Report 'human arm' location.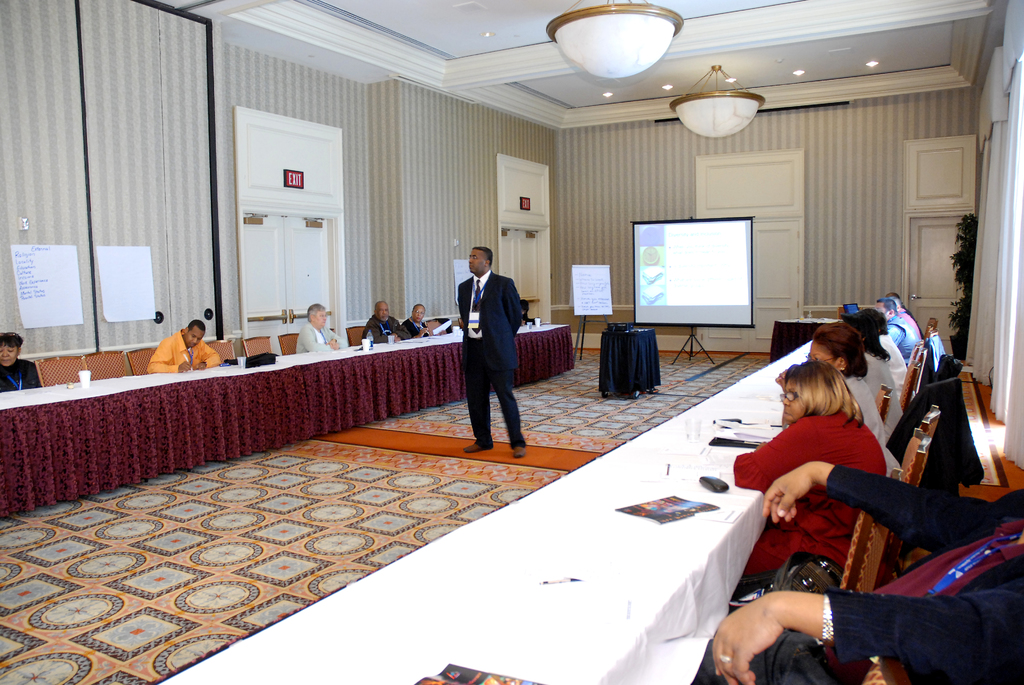
Report: <box>705,602,1023,662</box>.
